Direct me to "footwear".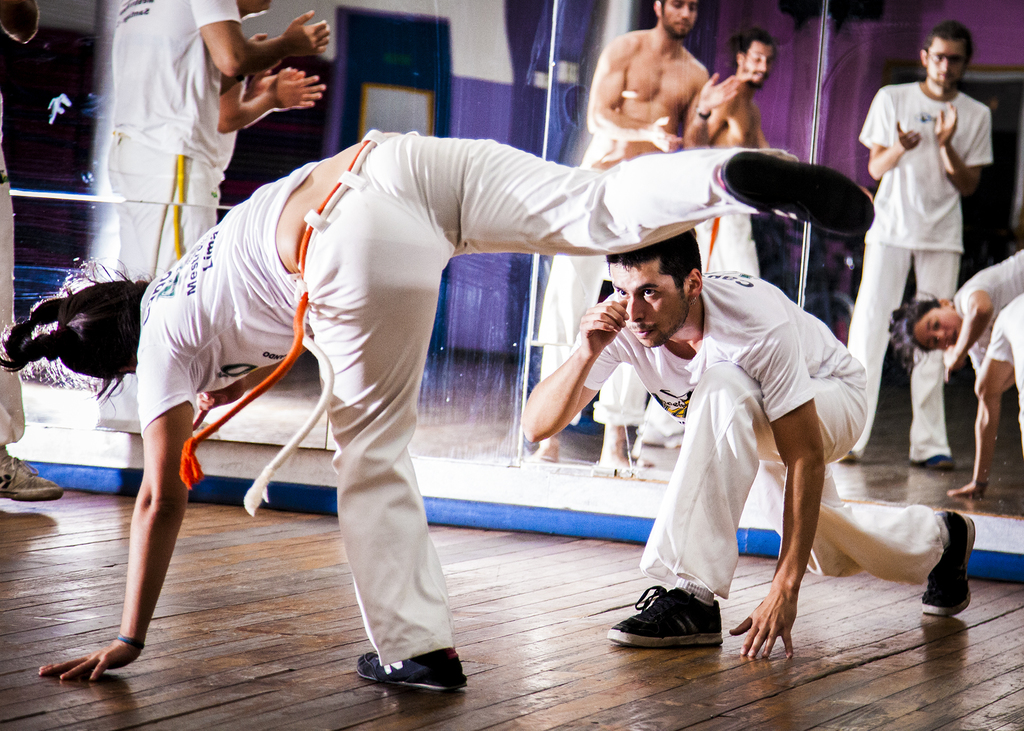
Direction: x1=725 y1=153 x2=880 y2=238.
